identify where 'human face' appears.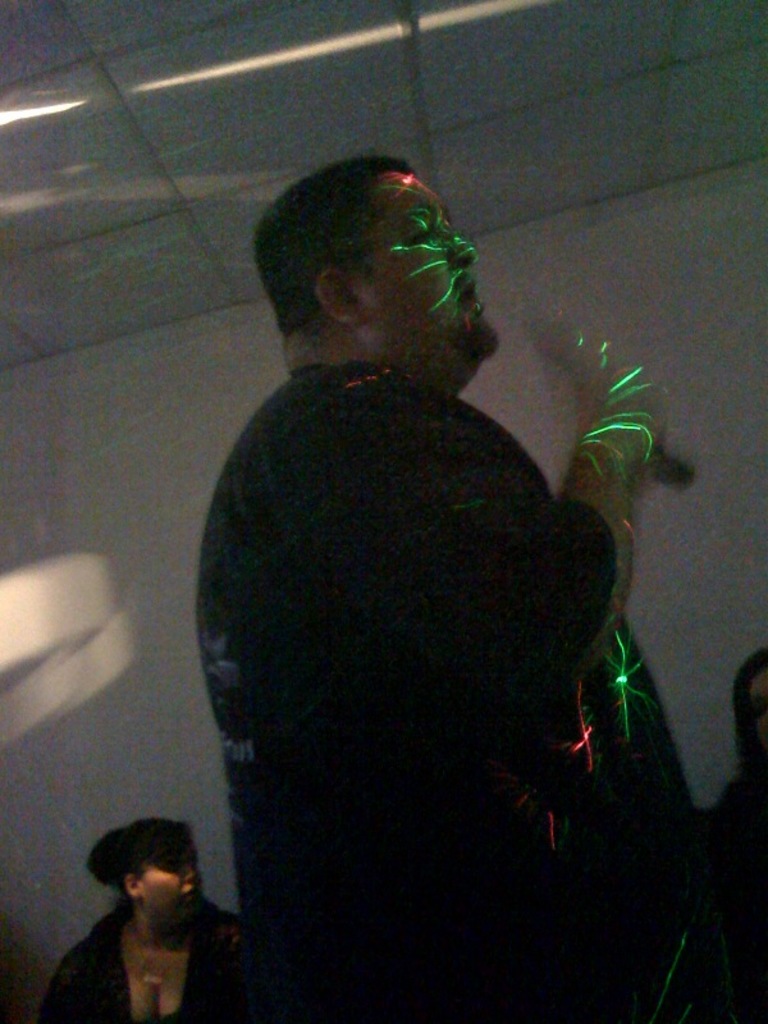
Appears at BBox(142, 860, 197, 919).
